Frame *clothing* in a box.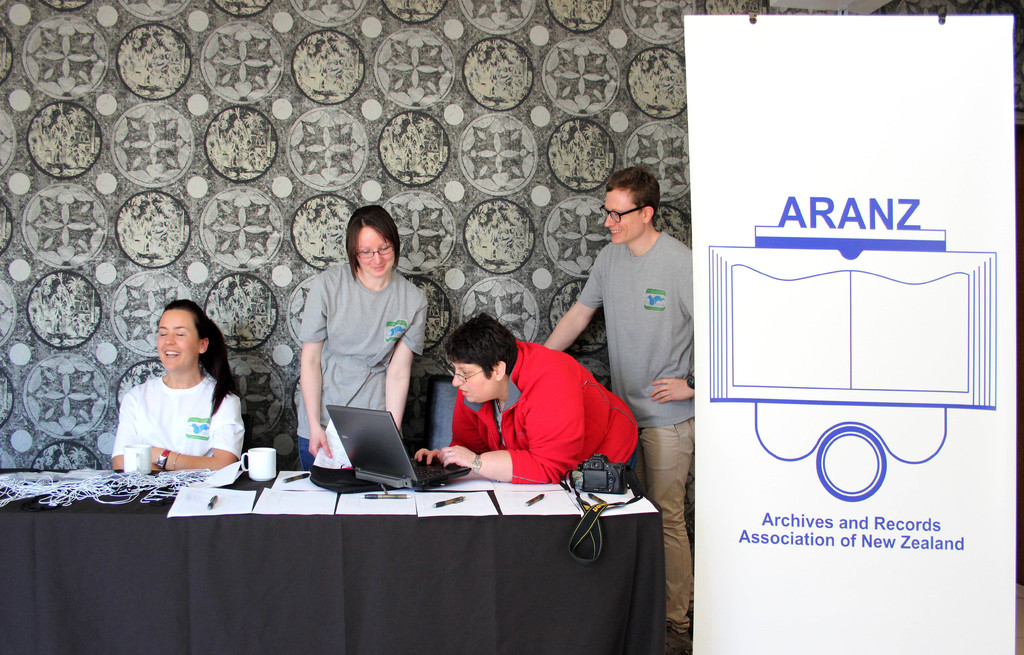
107,344,250,480.
